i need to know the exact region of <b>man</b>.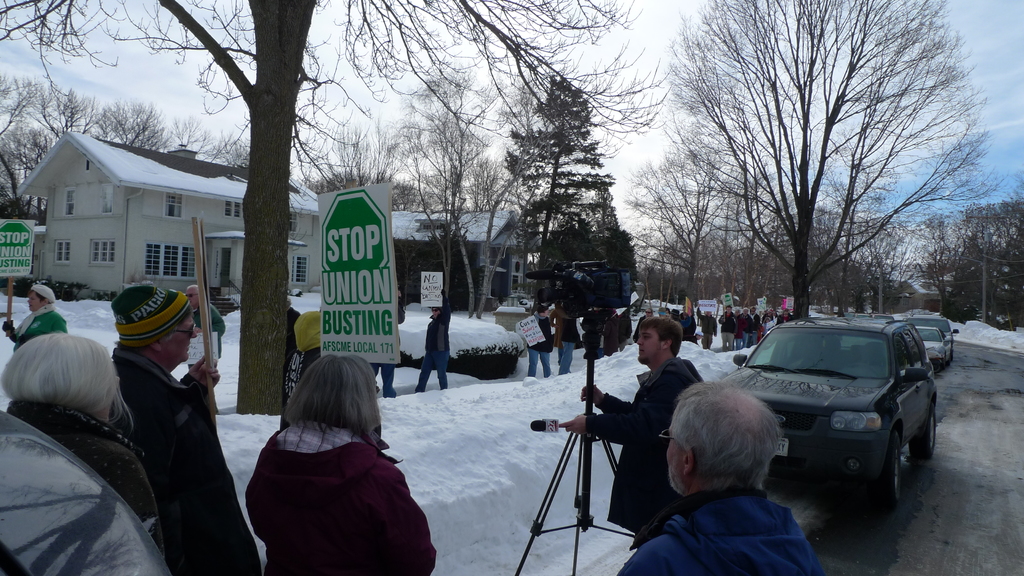
Region: Rect(0, 276, 68, 355).
